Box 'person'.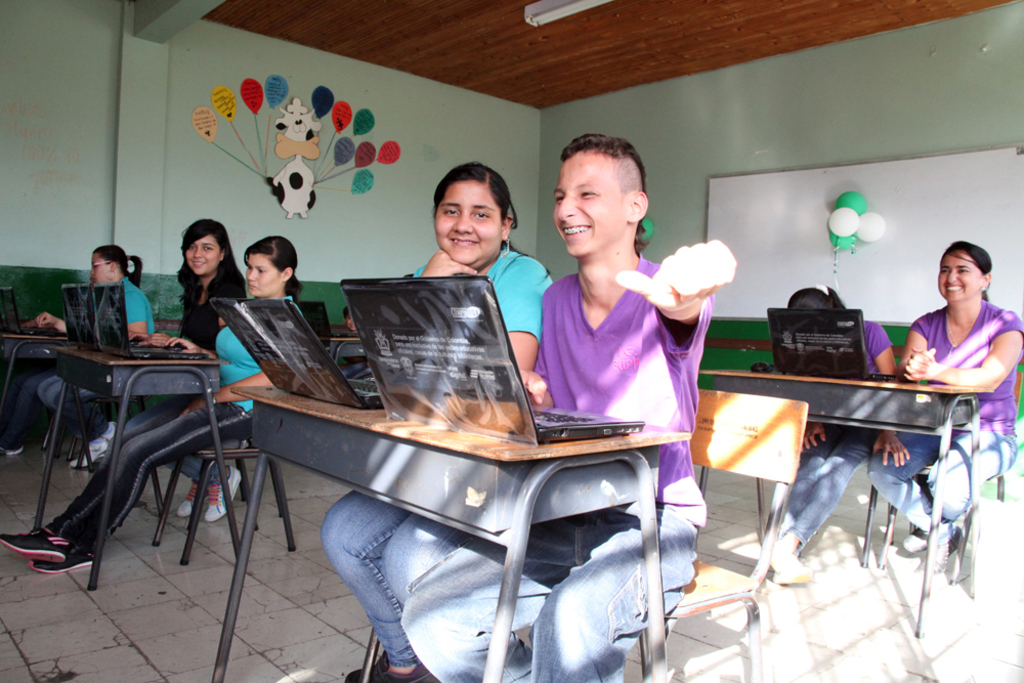
box(386, 125, 738, 682).
